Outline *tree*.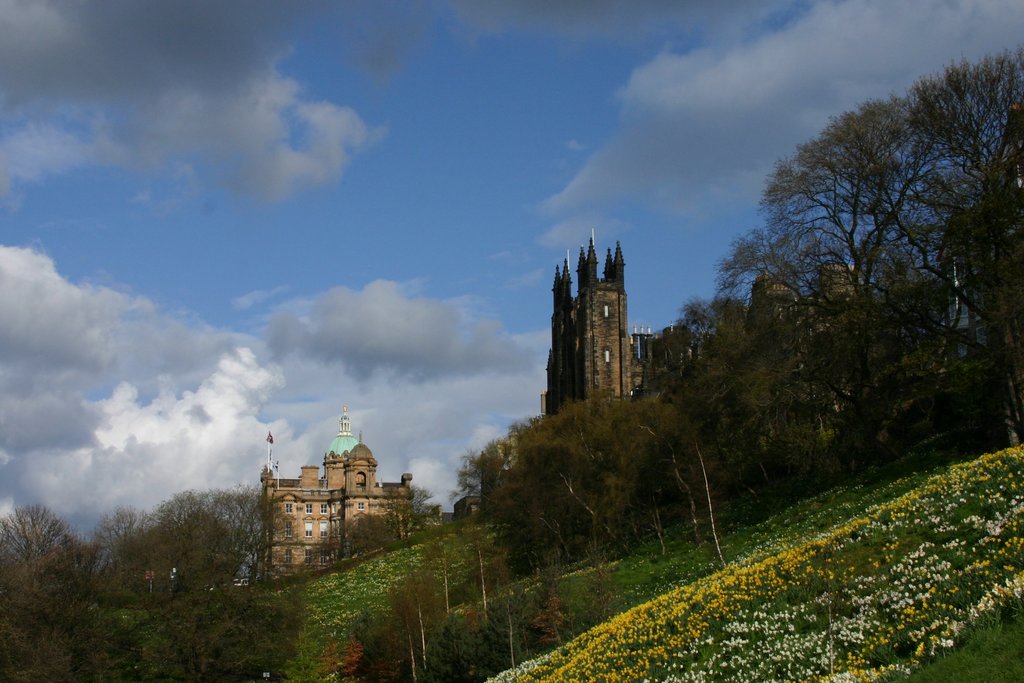
Outline: bbox=[746, 47, 1023, 447].
